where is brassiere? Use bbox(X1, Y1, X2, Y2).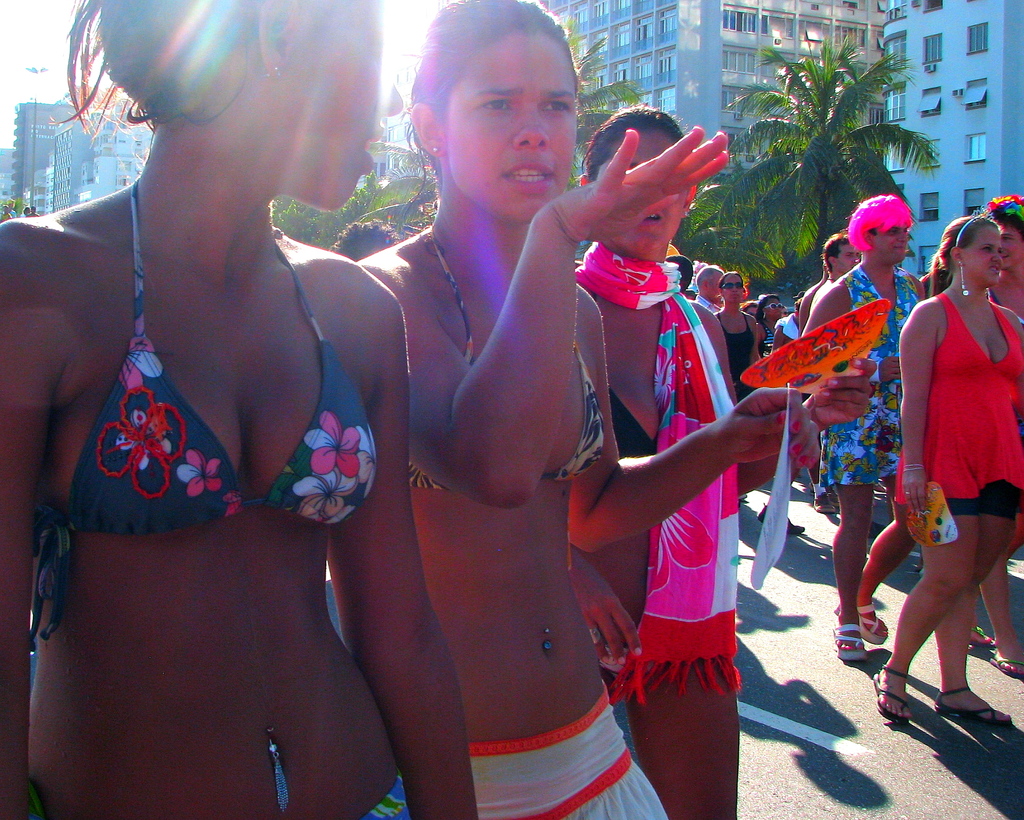
bbox(582, 287, 659, 460).
